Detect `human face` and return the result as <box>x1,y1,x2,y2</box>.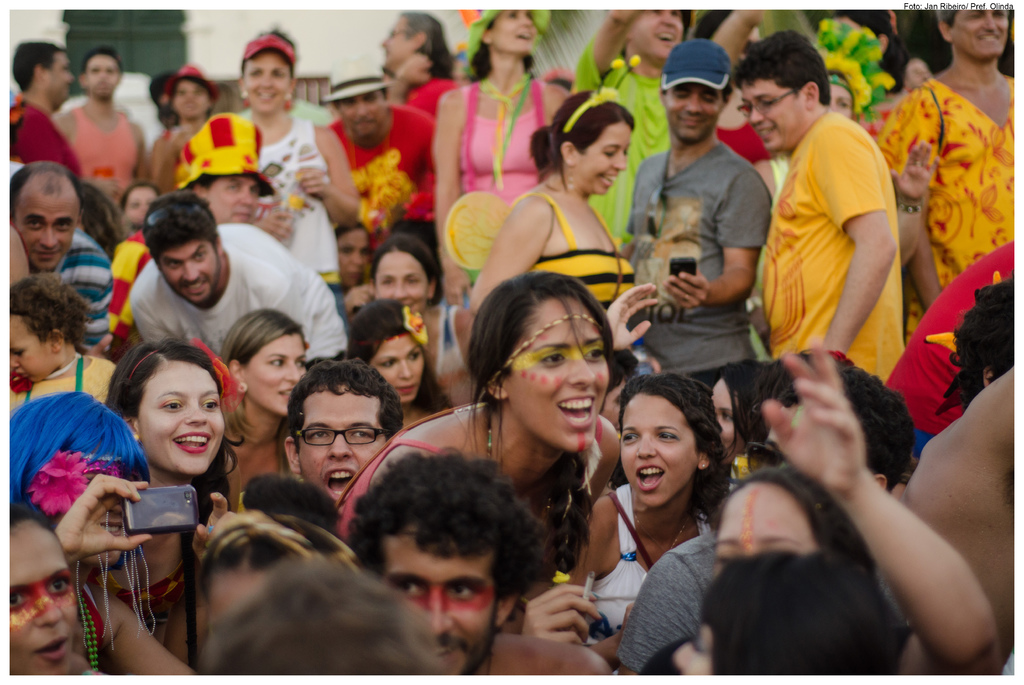
<box>244,51,292,113</box>.
